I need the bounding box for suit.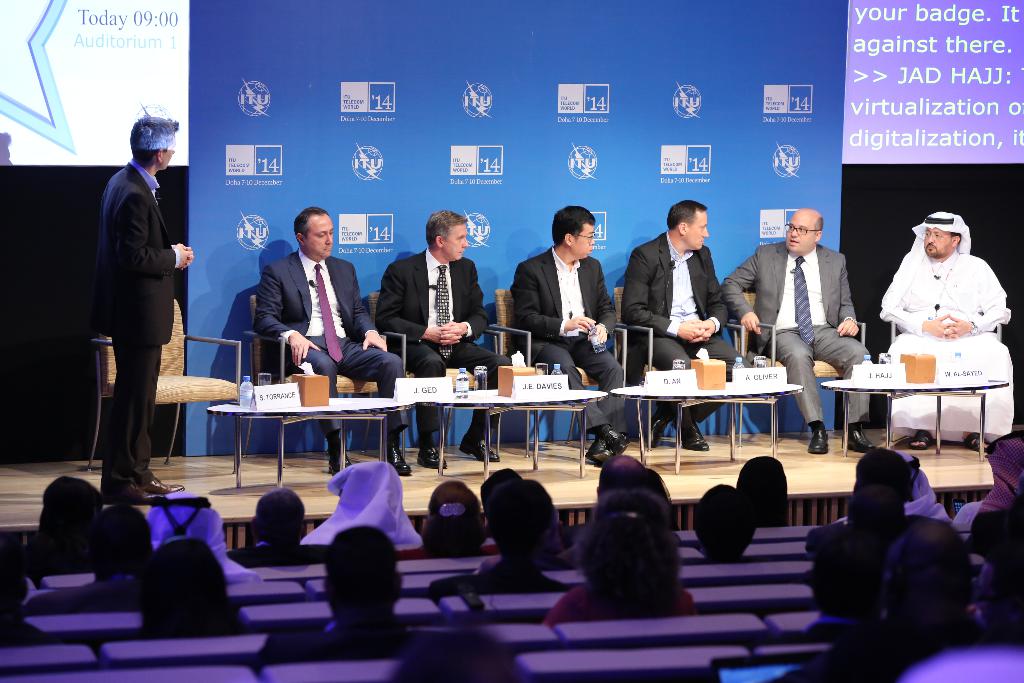
Here it is: 249/249/408/432.
